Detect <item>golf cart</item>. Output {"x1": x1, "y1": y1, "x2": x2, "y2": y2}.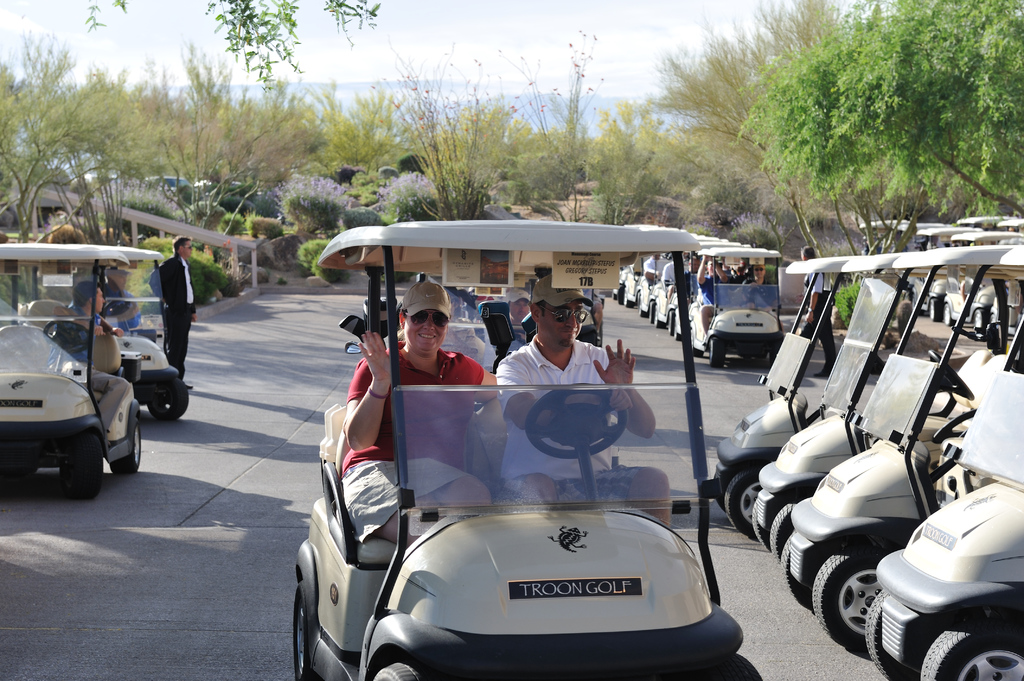
{"x1": 0, "y1": 240, "x2": 141, "y2": 497}.
